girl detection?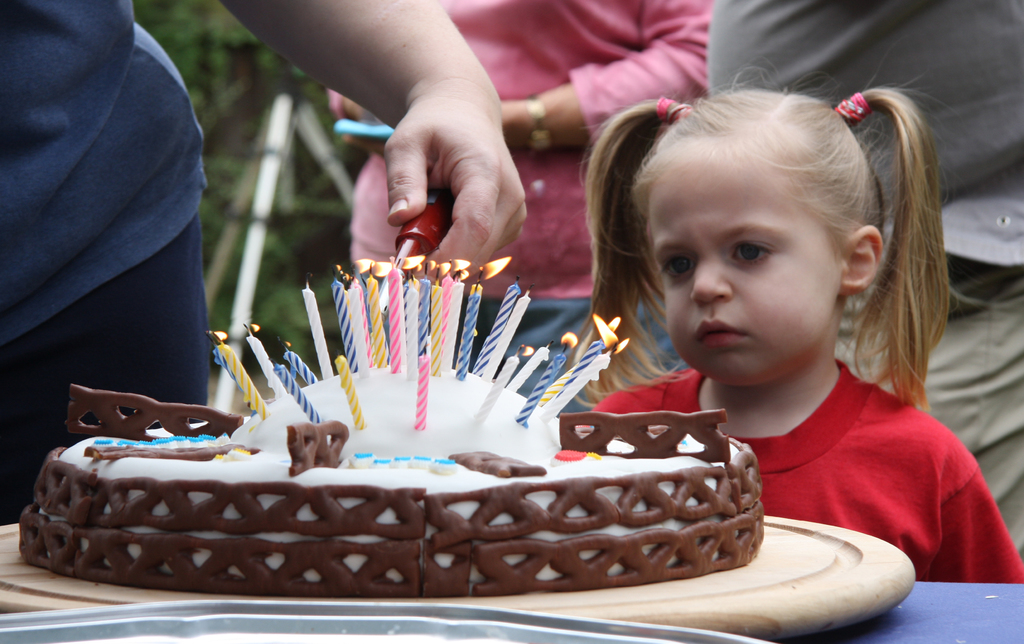
(x1=576, y1=88, x2=1023, y2=588)
